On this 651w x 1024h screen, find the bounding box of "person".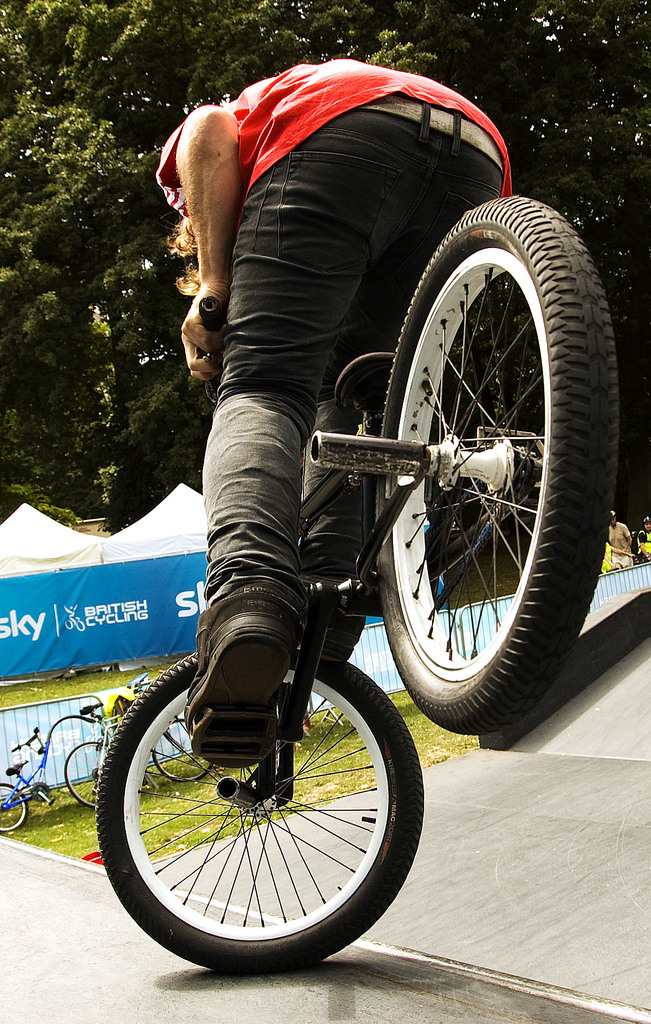
Bounding box: 186/56/511/770.
